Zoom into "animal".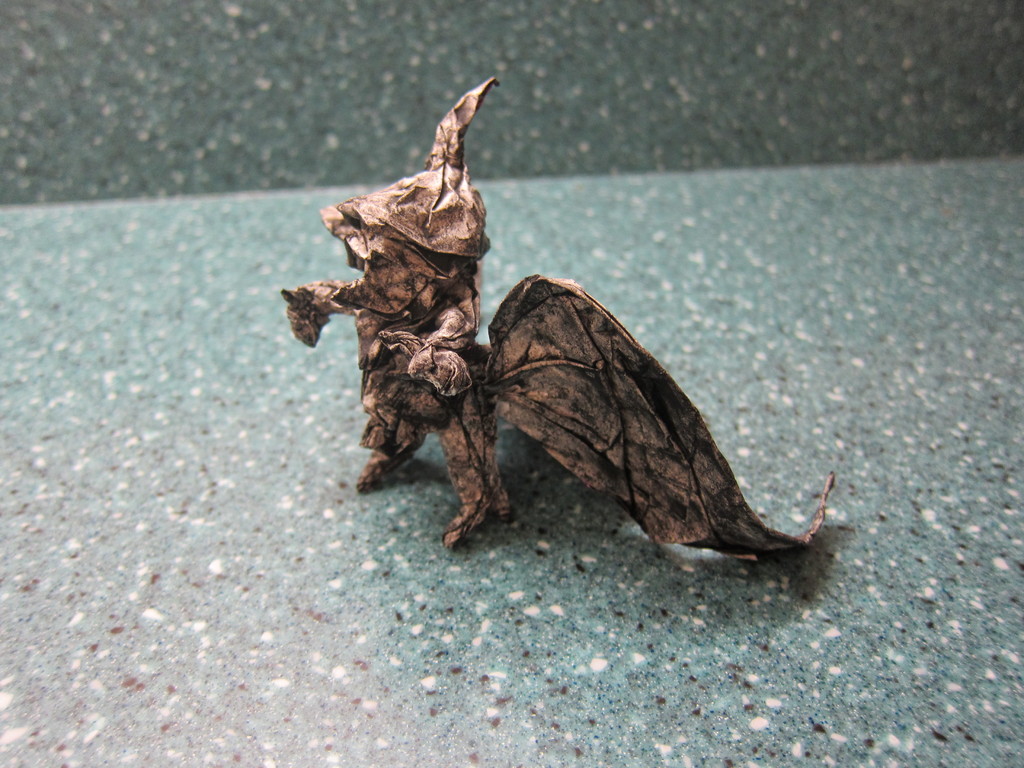
Zoom target: (x1=279, y1=70, x2=832, y2=556).
